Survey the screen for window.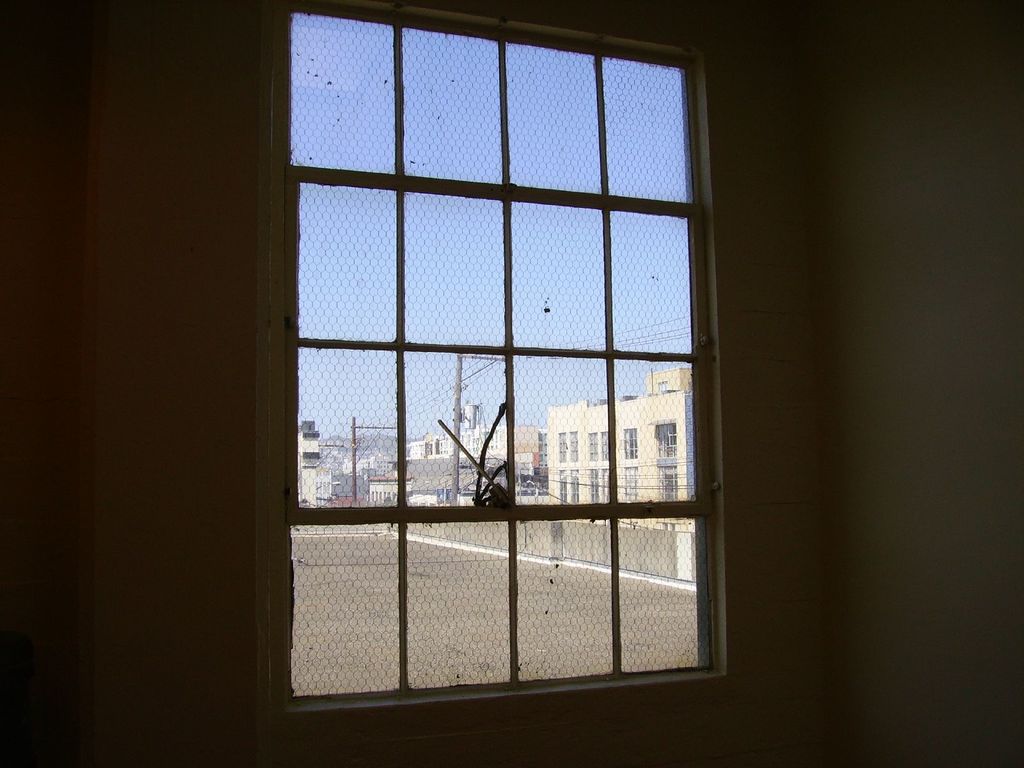
Survey found: (left=267, top=0, right=749, bottom=717).
